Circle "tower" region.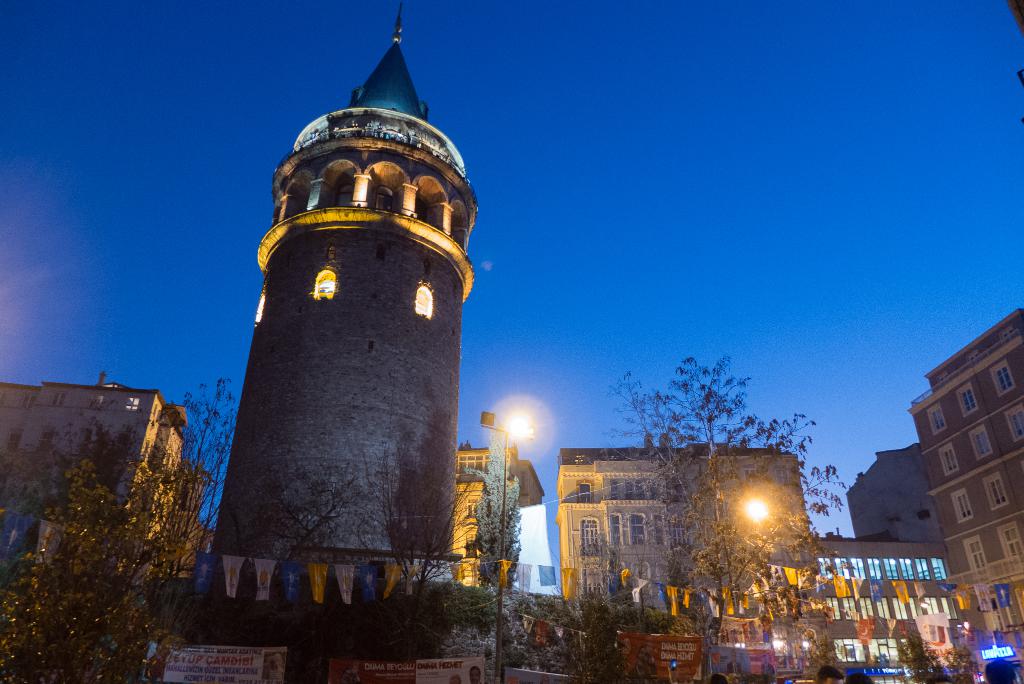
Region: [205,47,496,658].
